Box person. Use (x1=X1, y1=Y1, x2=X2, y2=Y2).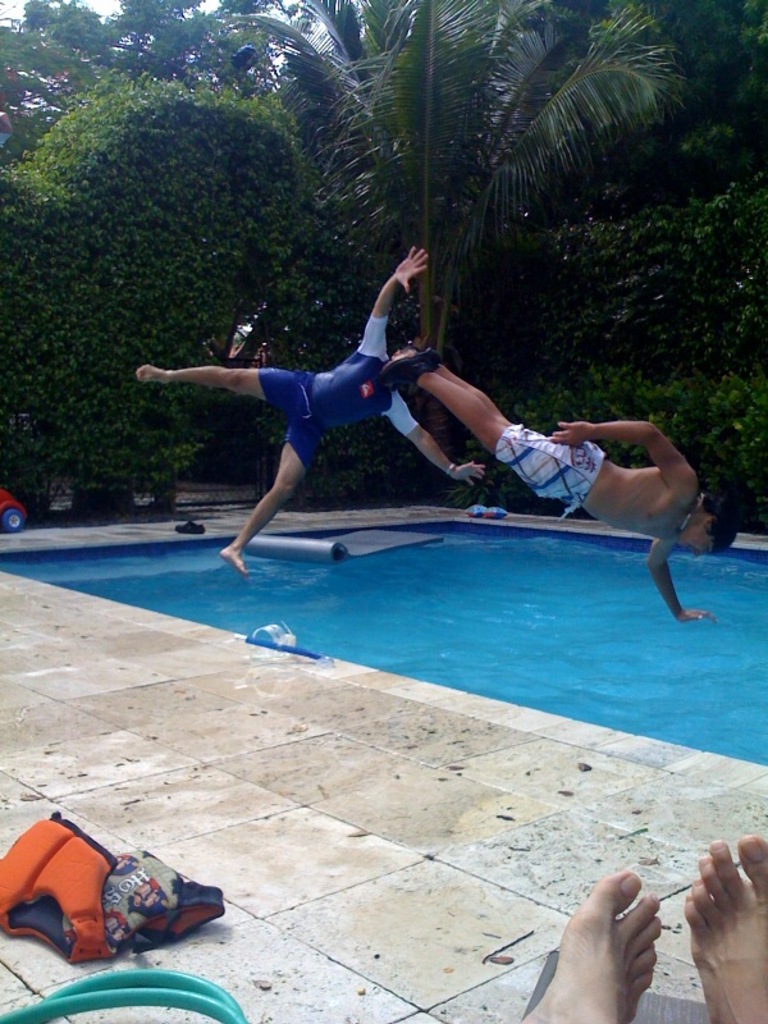
(x1=379, y1=338, x2=735, y2=630).
